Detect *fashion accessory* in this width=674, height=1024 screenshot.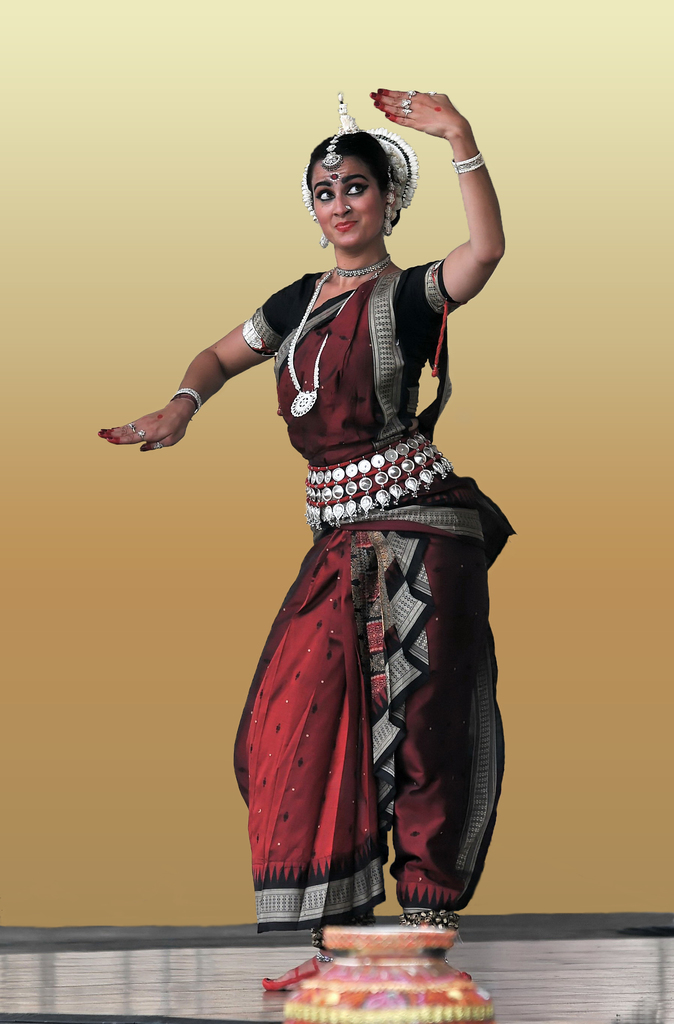
Detection: box=[304, 424, 454, 531].
